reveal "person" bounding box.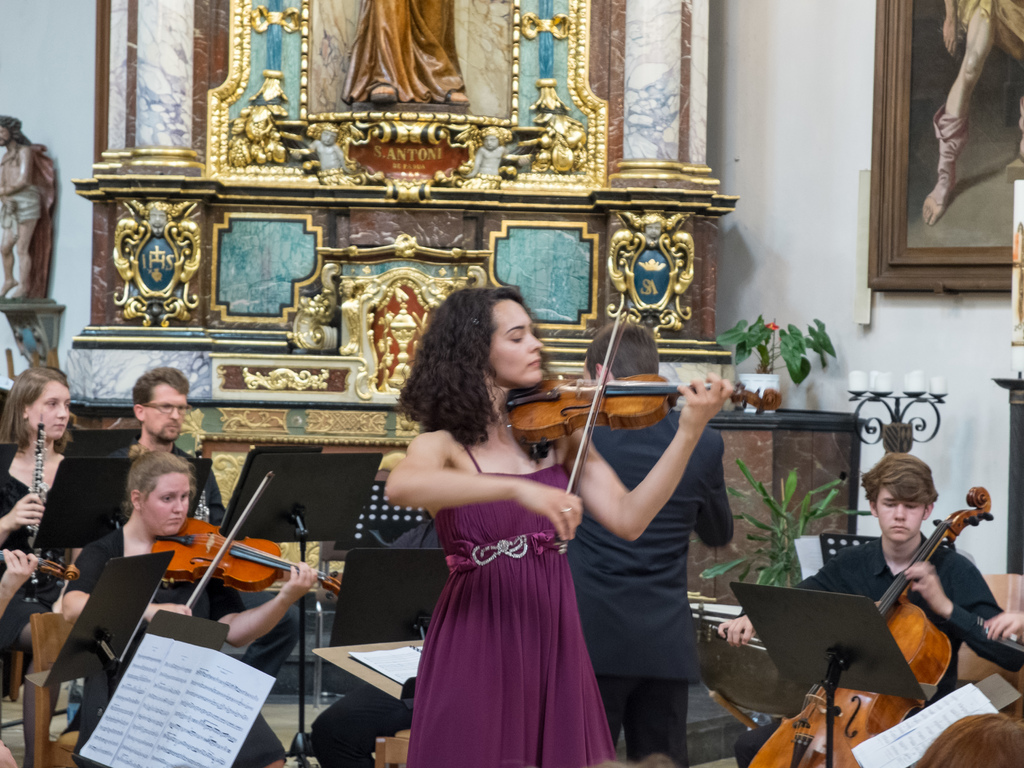
Revealed: left=560, top=322, right=736, bottom=762.
